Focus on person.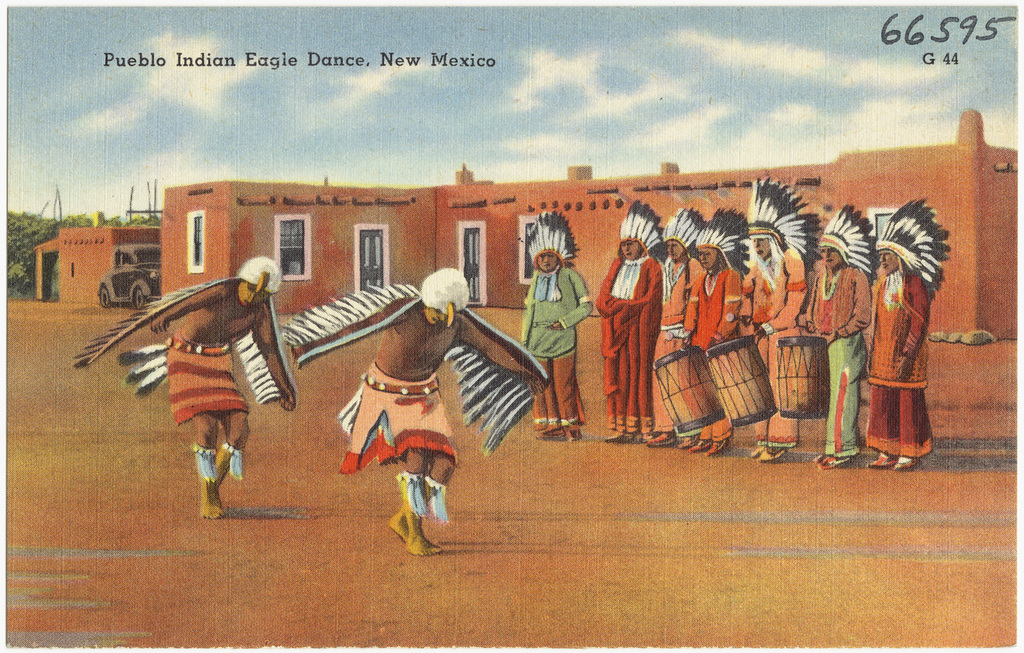
Focused at [left=281, top=268, right=550, bottom=557].
